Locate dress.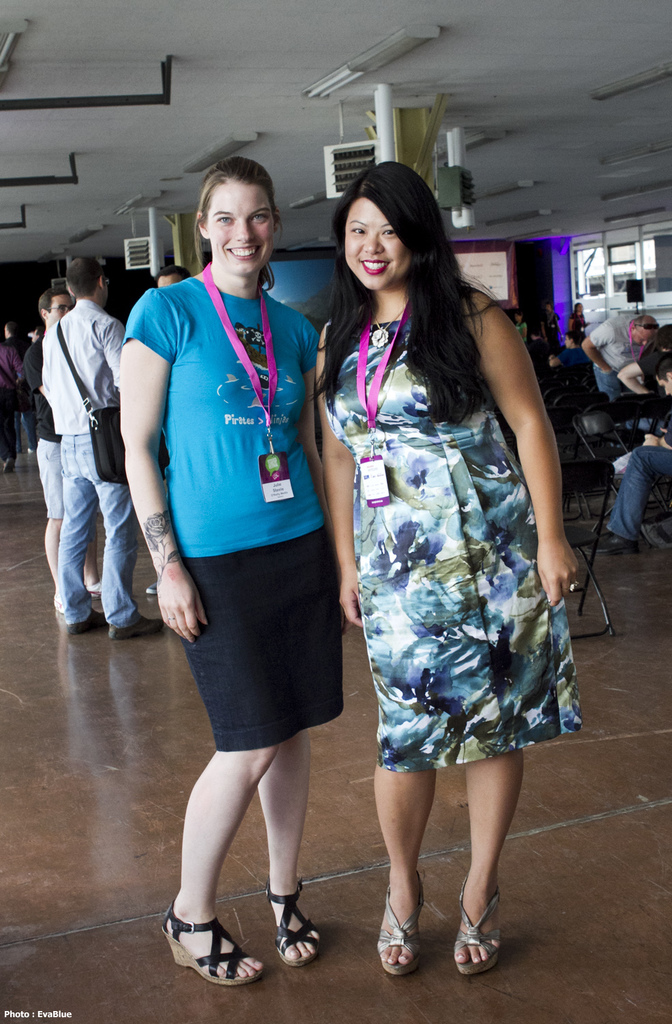
Bounding box: bbox=[570, 315, 588, 330].
